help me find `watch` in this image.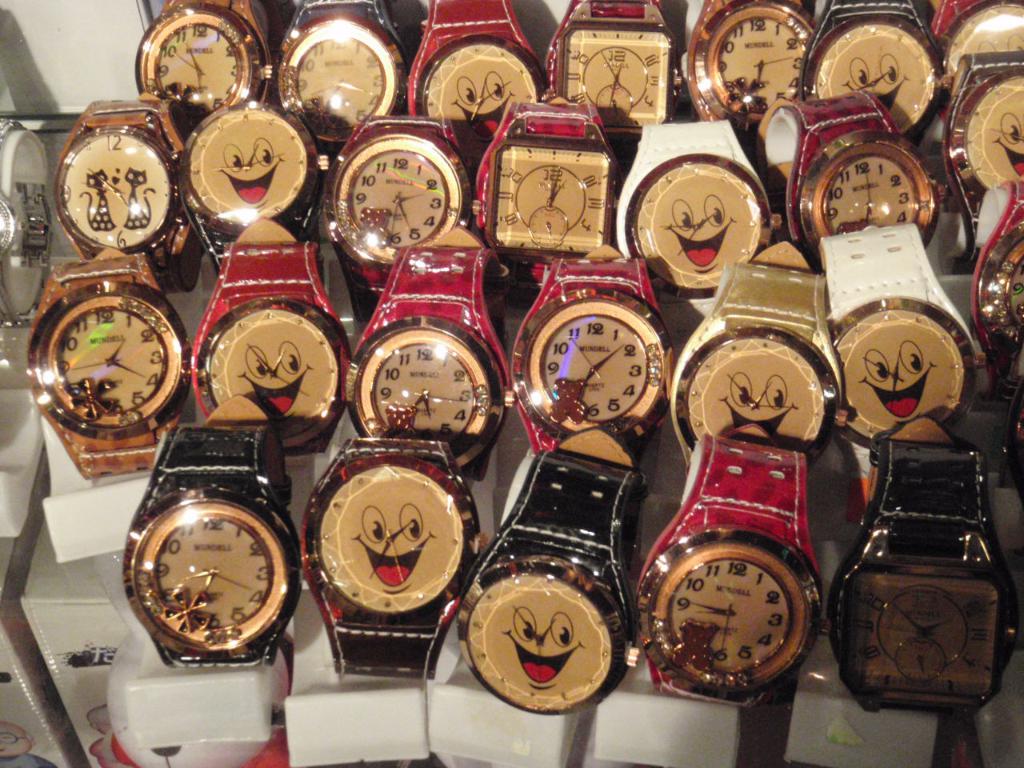
Found it: 926:0:1023:81.
